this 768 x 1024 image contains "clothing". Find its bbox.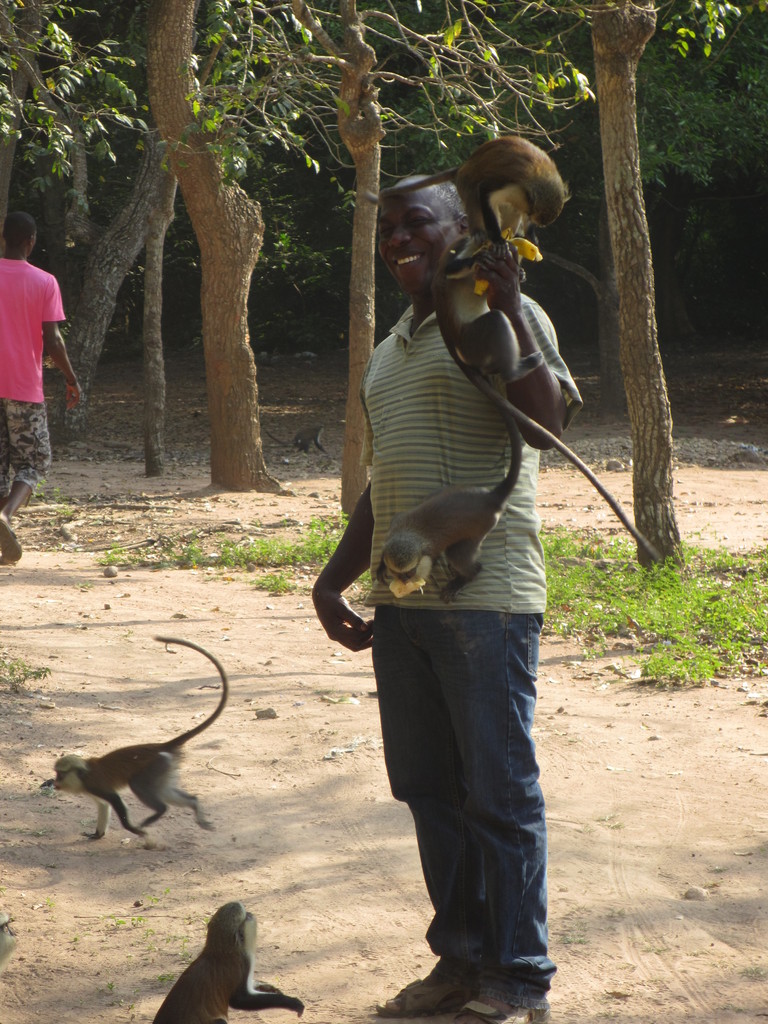
region(0, 258, 61, 487).
